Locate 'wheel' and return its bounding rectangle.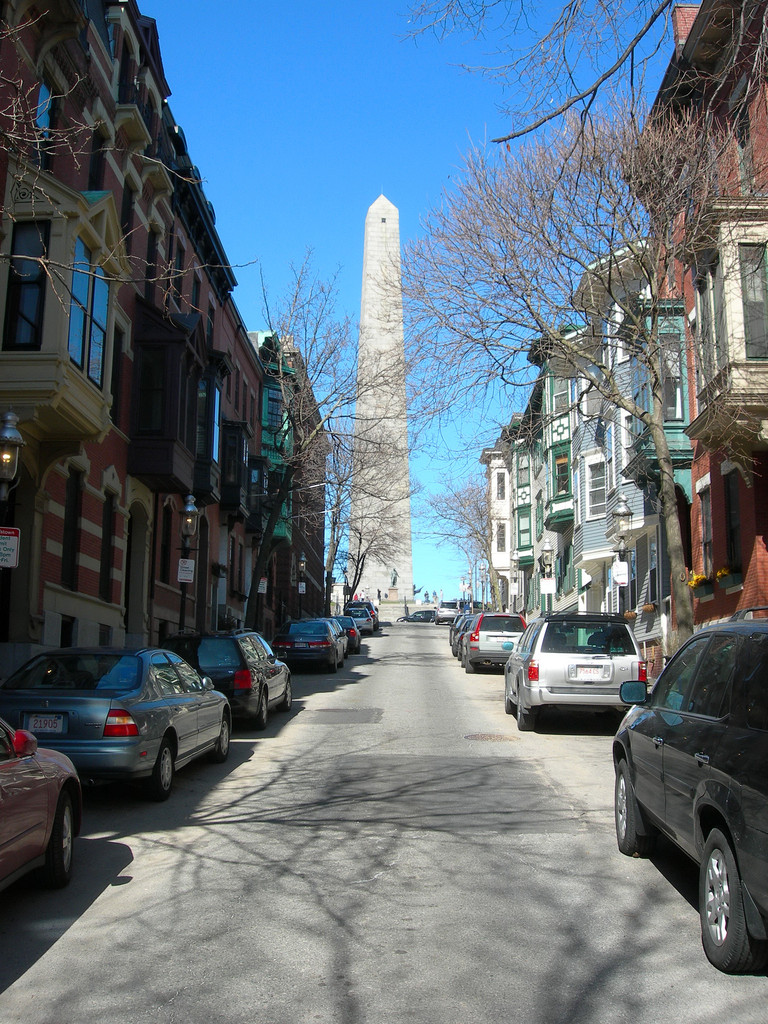
<bbox>35, 798, 70, 887</bbox>.
